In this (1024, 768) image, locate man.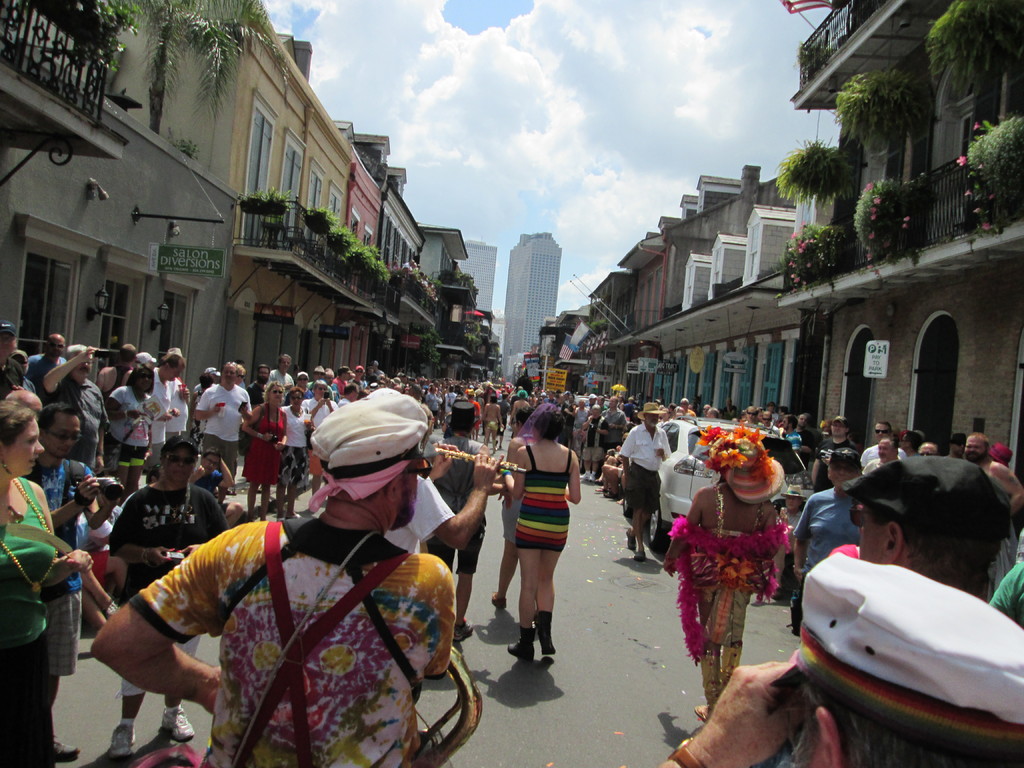
Bounding box: 0 319 21 400.
